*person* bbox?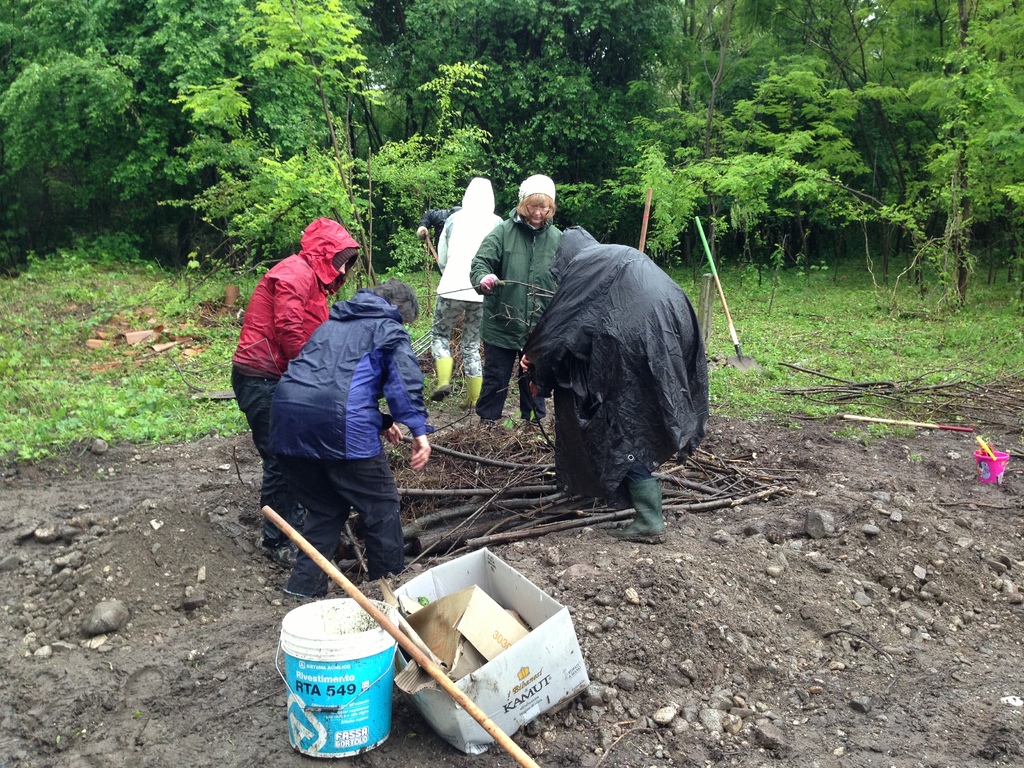
<bbox>469, 173, 562, 420</bbox>
